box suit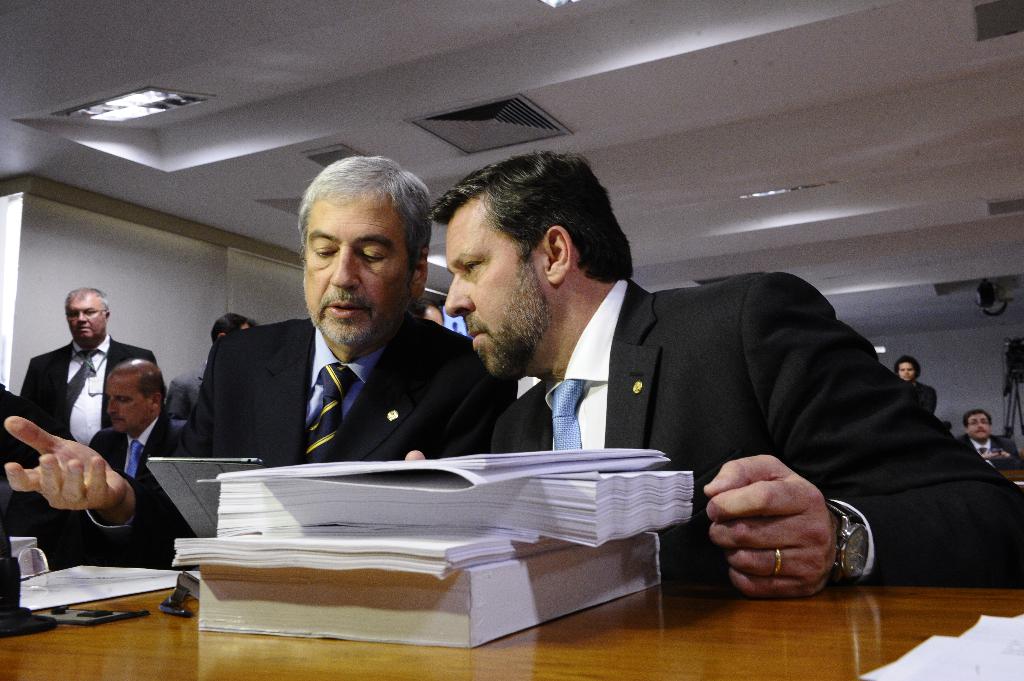
rect(86, 421, 180, 482)
